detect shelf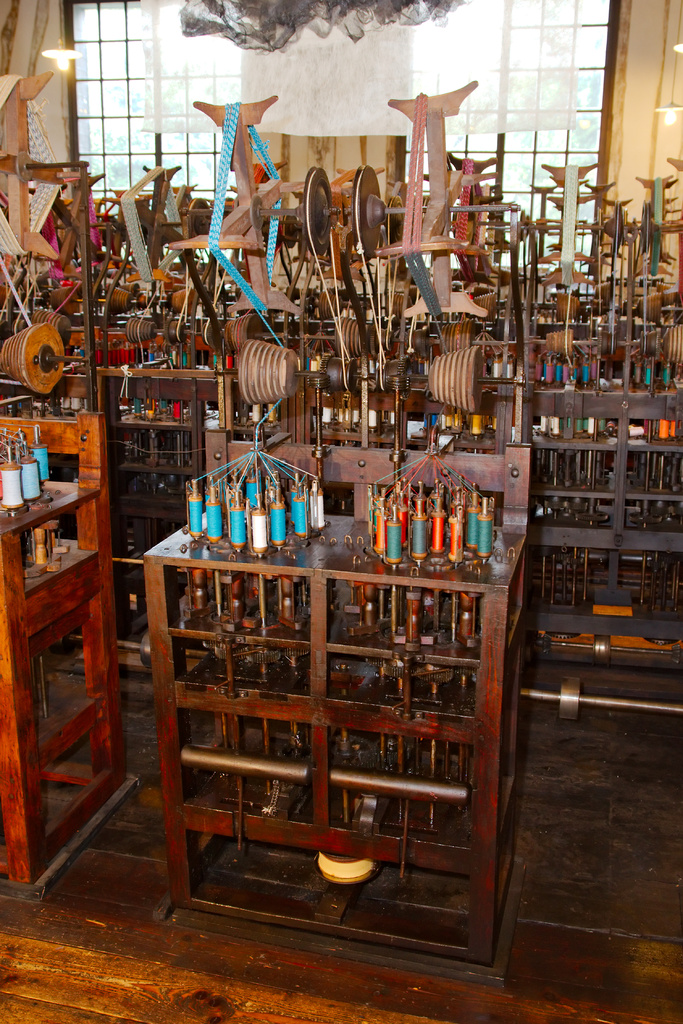
{"x1": 141, "y1": 561, "x2": 519, "y2": 921}
